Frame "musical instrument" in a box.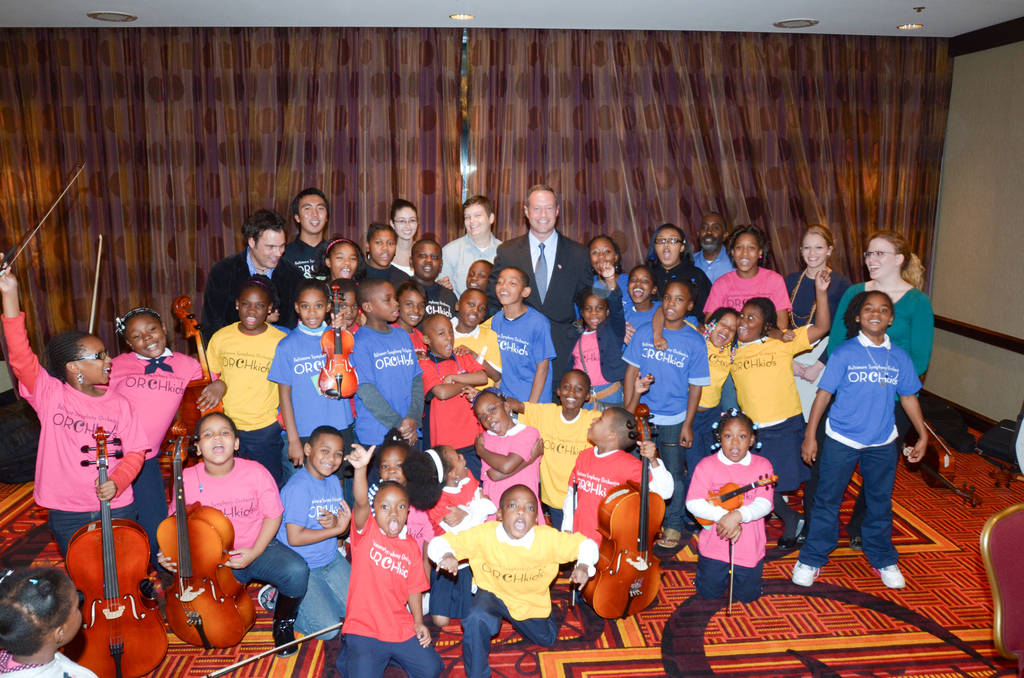
158, 297, 224, 470.
